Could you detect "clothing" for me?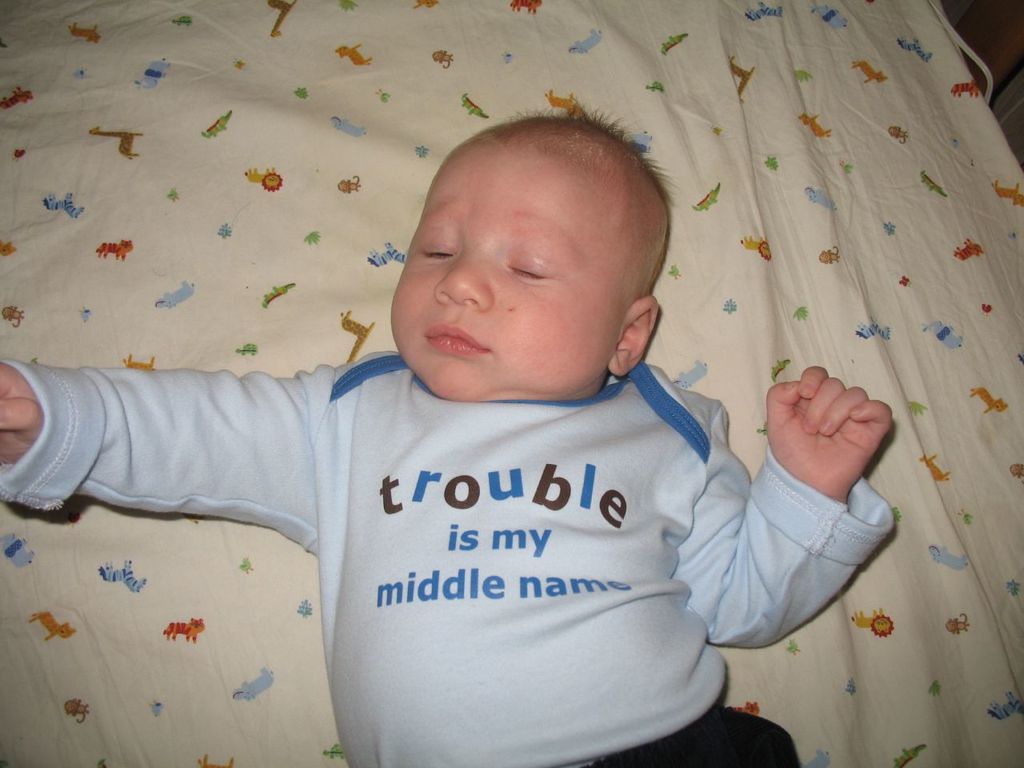
Detection result: bbox(95, 178, 910, 738).
